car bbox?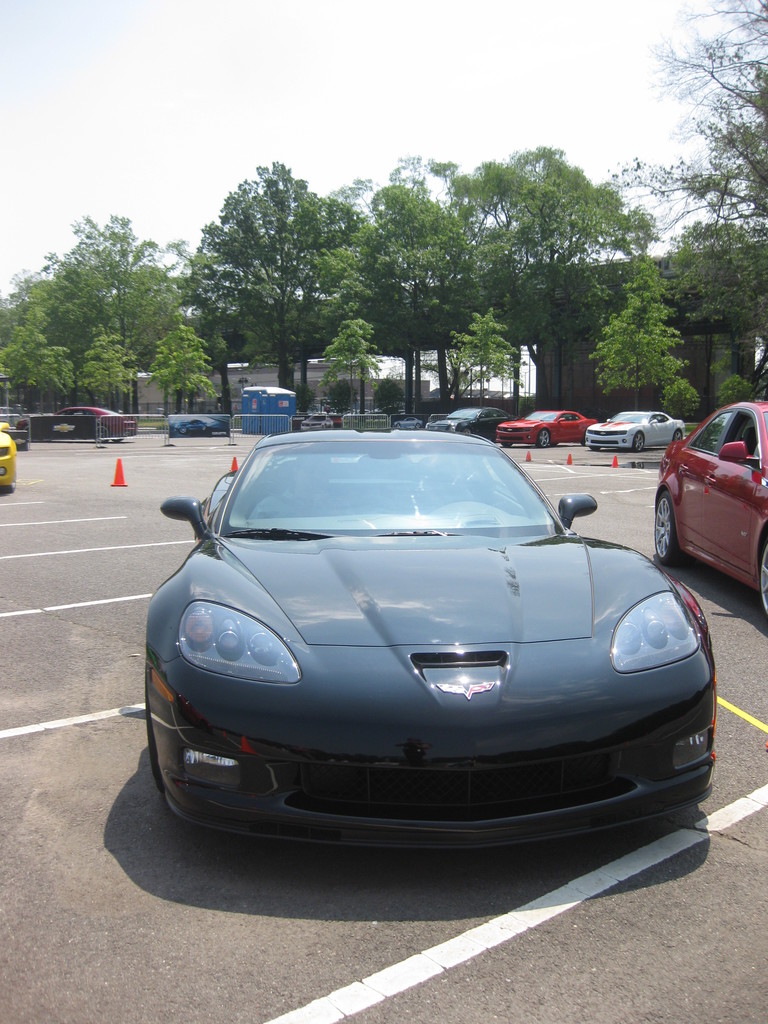
Rect(657, 402, 767, 622)
